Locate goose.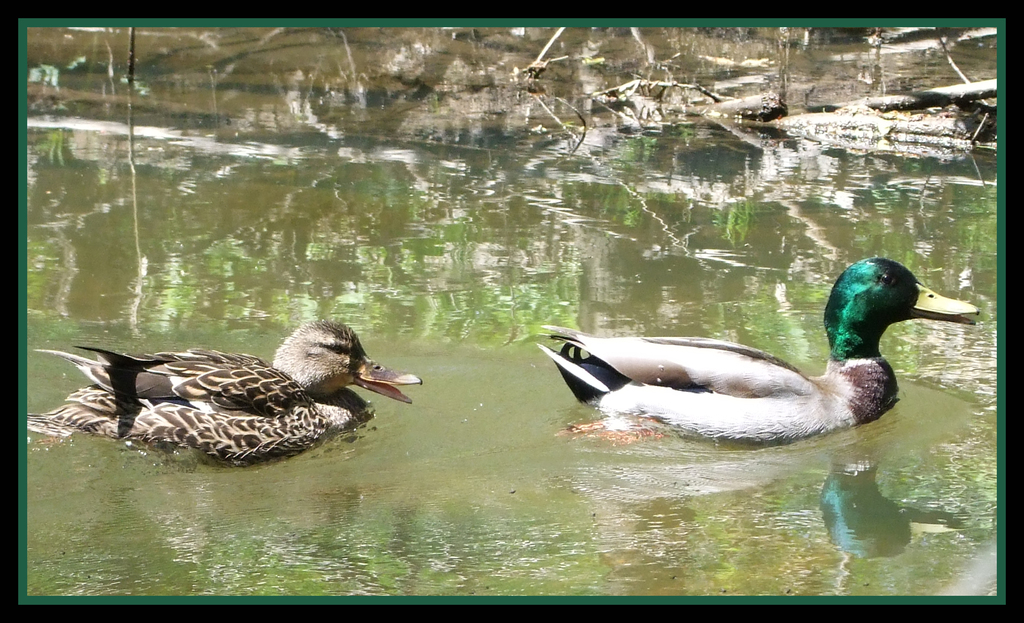
Bounding box: 540, 258, 975, 447.
